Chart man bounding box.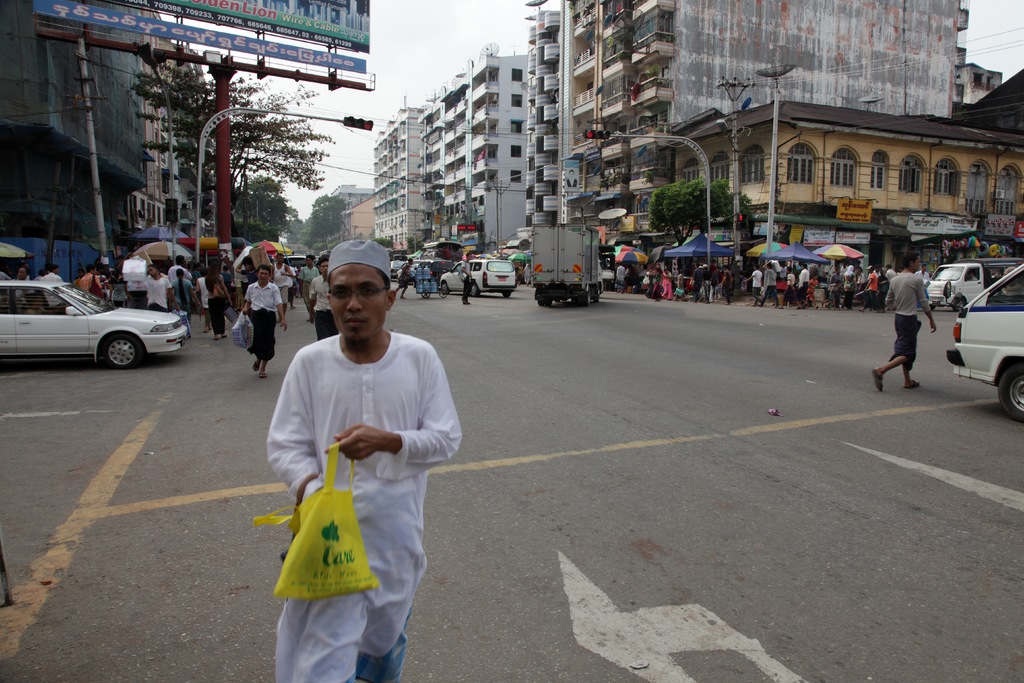
Charted: crop(761, 259, 780, 306).
